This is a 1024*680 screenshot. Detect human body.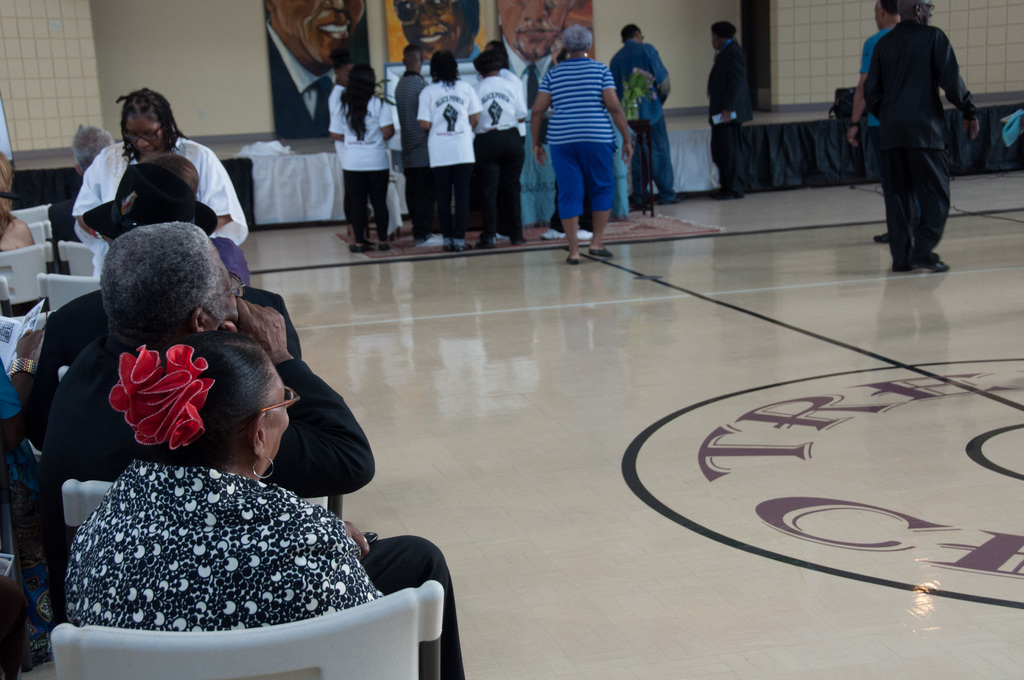
bbox=[845, 0, 899, 242].
